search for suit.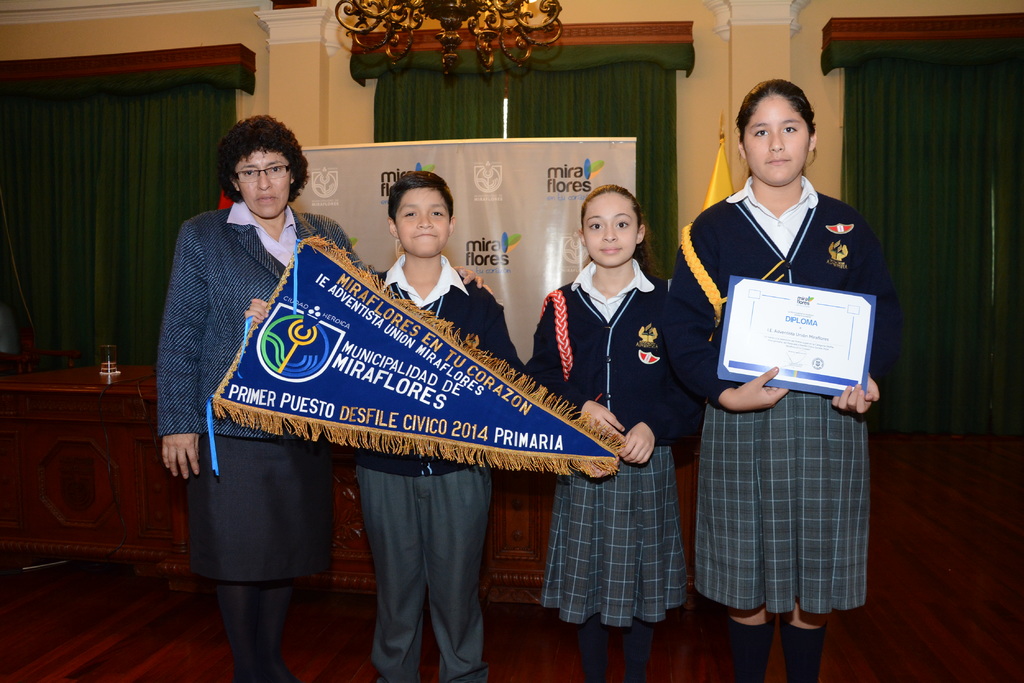
Found at select_region(157, 199, 369, 437).
